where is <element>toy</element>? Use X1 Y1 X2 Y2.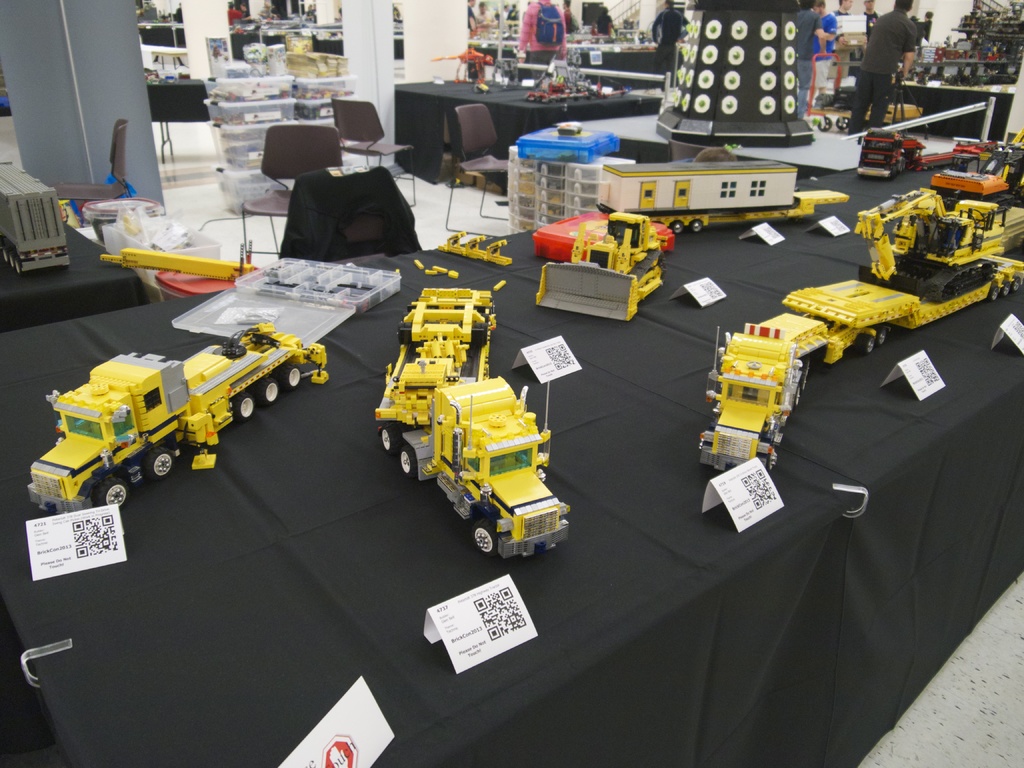
439 230 510 266.
